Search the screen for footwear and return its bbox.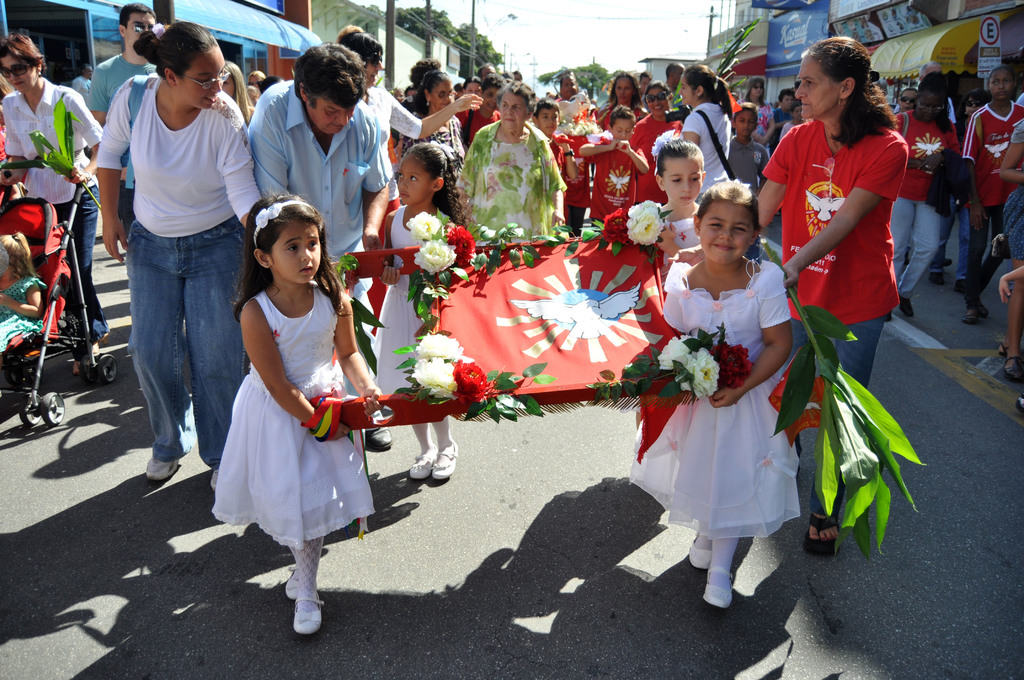
Found: locate(366, 421, 399, 449).
